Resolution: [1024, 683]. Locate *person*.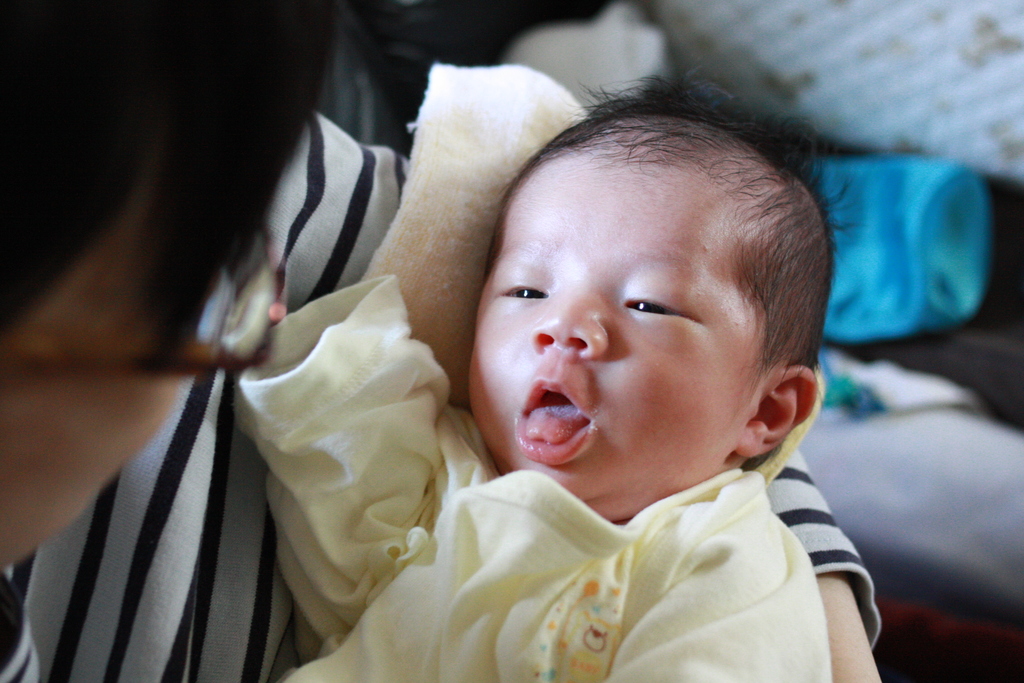
l=0, t=0, r=1023, b=682.
